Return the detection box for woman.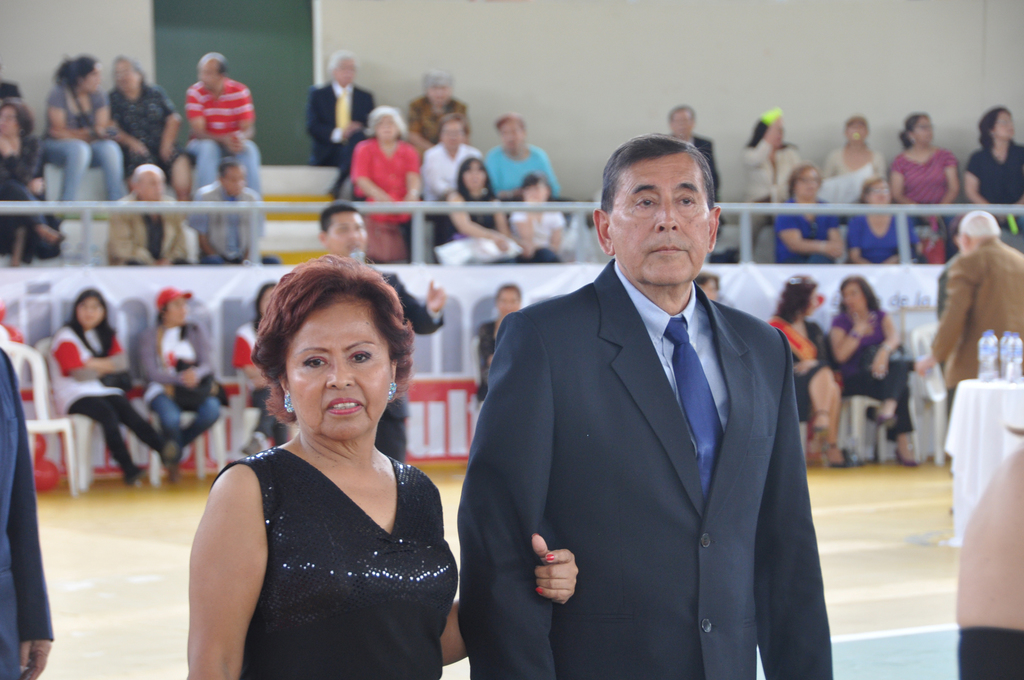
[725, 108, 808, 250].
